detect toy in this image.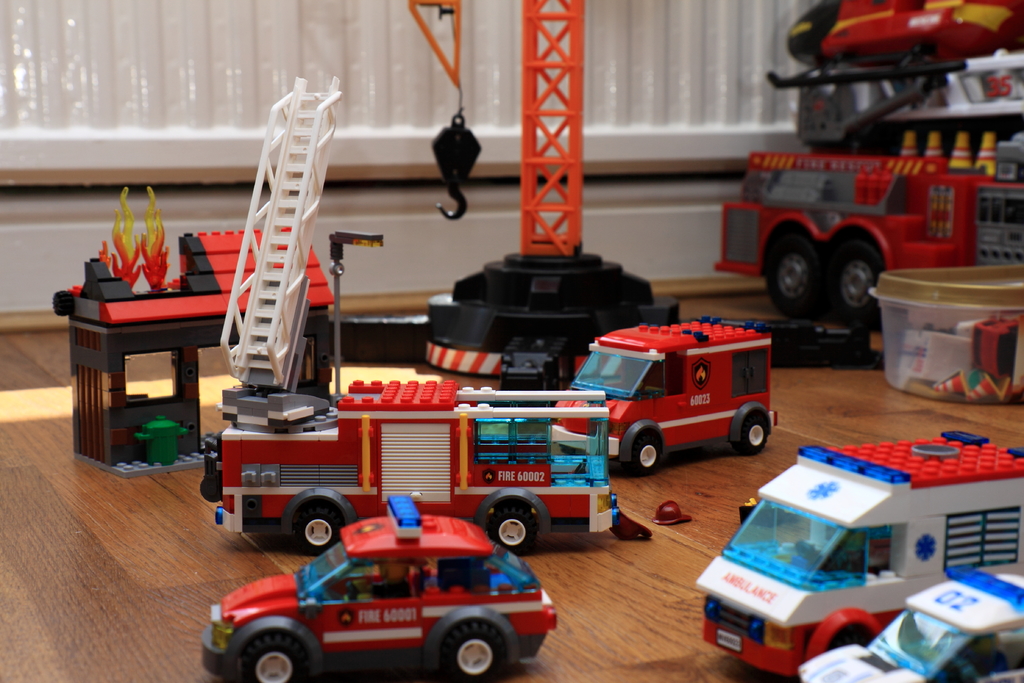
Detection: {"left": 766, "top": 0, "right": 1023, "bottom": 140}.
